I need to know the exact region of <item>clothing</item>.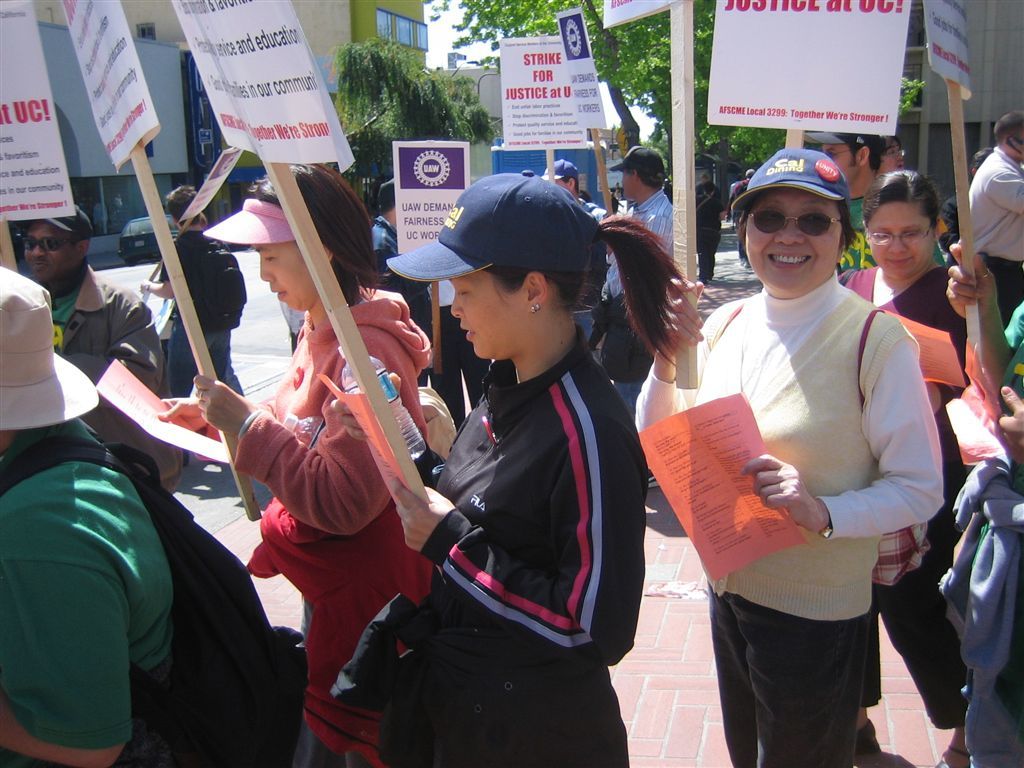
Region: box(0, 428, 209, 767).
